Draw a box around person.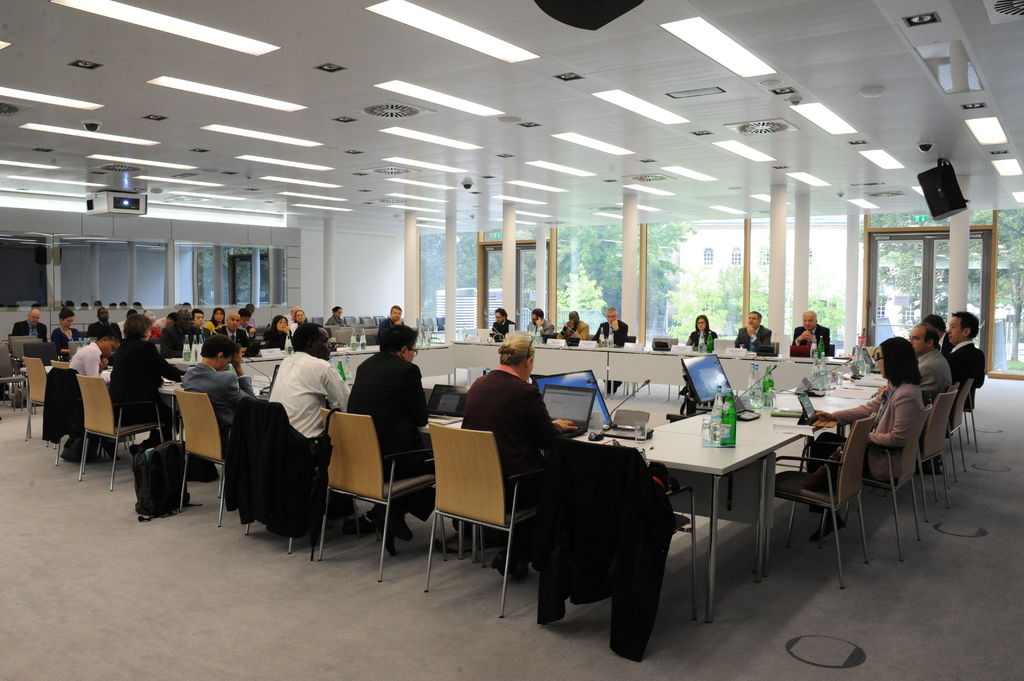
[68,319,122,381].
